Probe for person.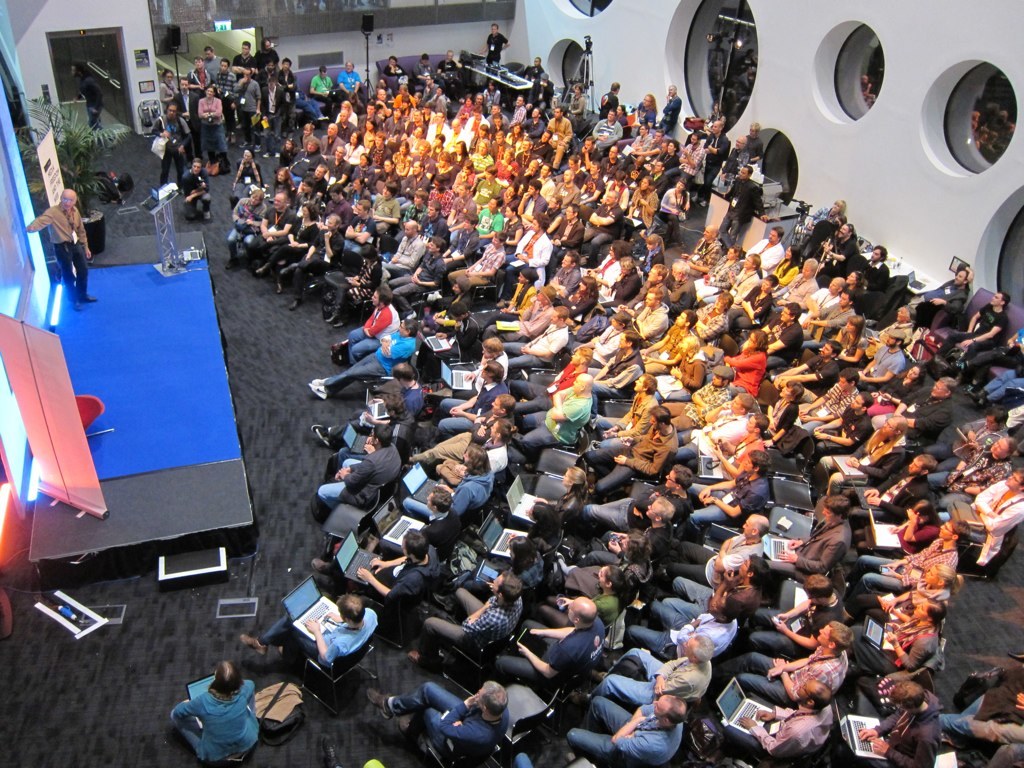
Probe result: 150:100:192:186.
